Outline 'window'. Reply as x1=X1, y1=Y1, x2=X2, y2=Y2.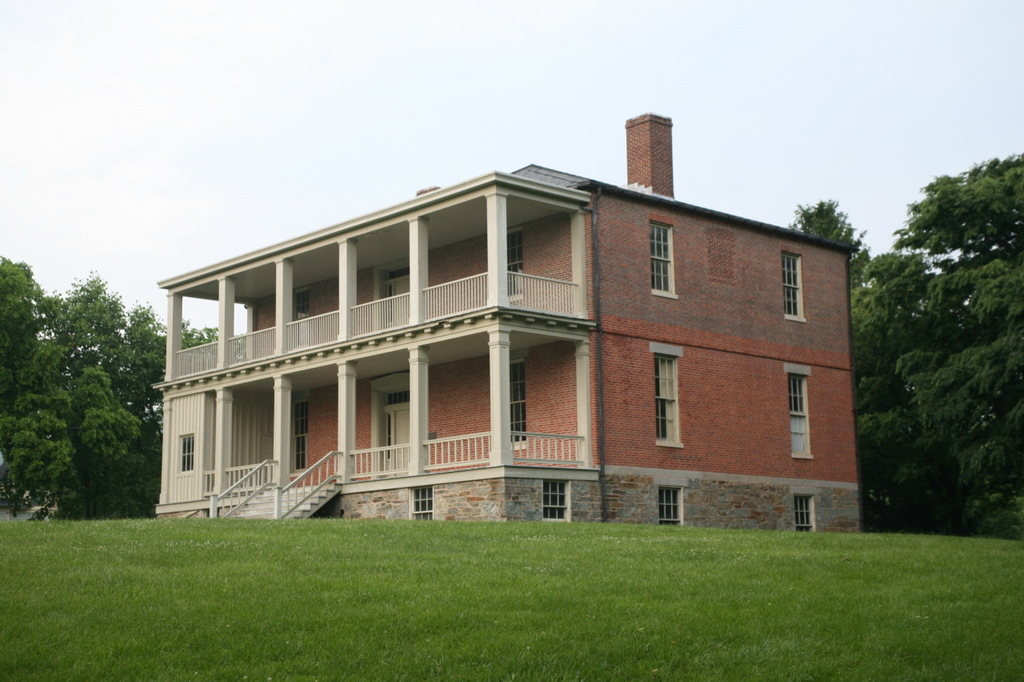
x1=180, y1=435, x2=196, y2=471.
